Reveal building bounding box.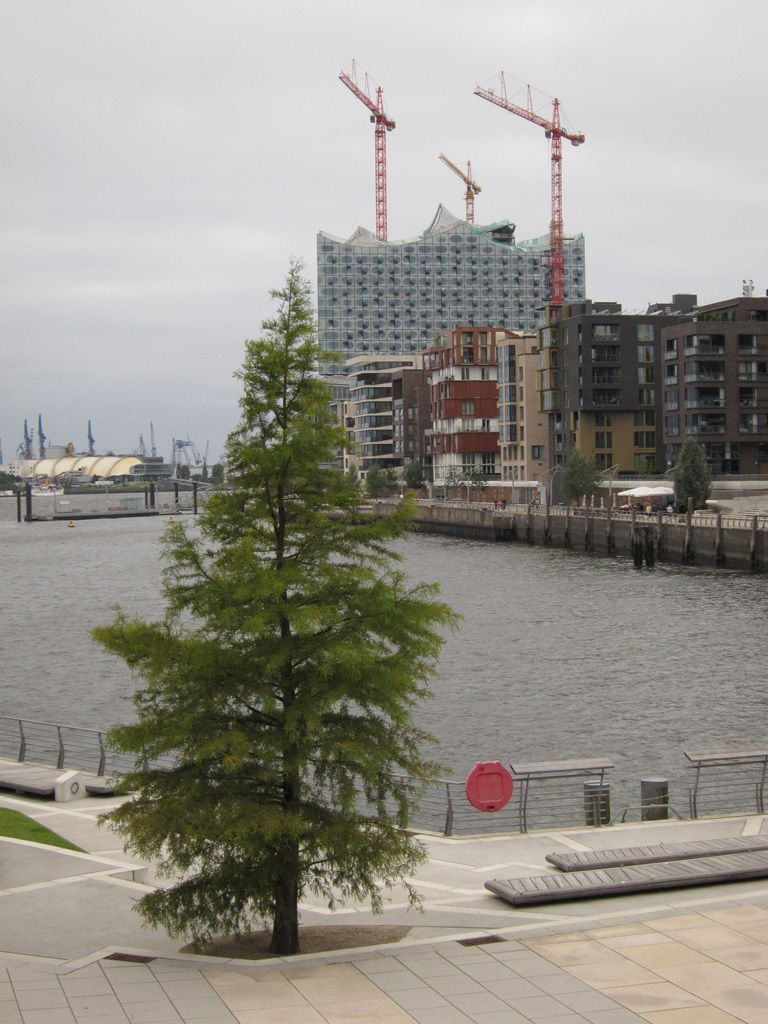
Revealed: {"x1": 313, "y1": 203, "x2": 595, "y2": 467}.
